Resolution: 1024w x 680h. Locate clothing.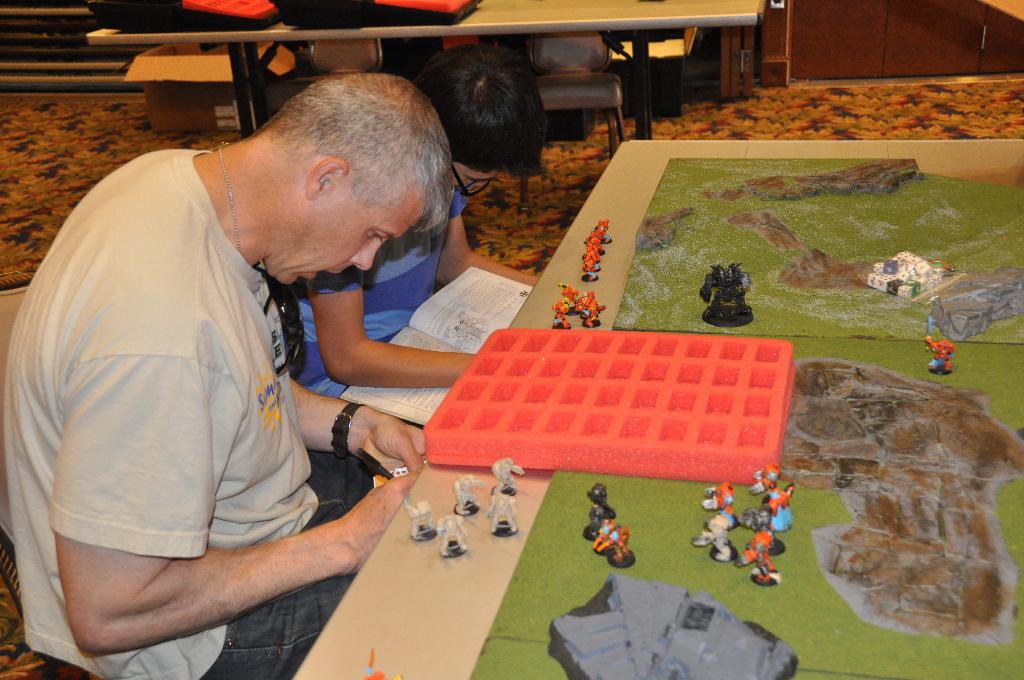
pyautogui.locateOnScreen(295, 193, 465, 394).
